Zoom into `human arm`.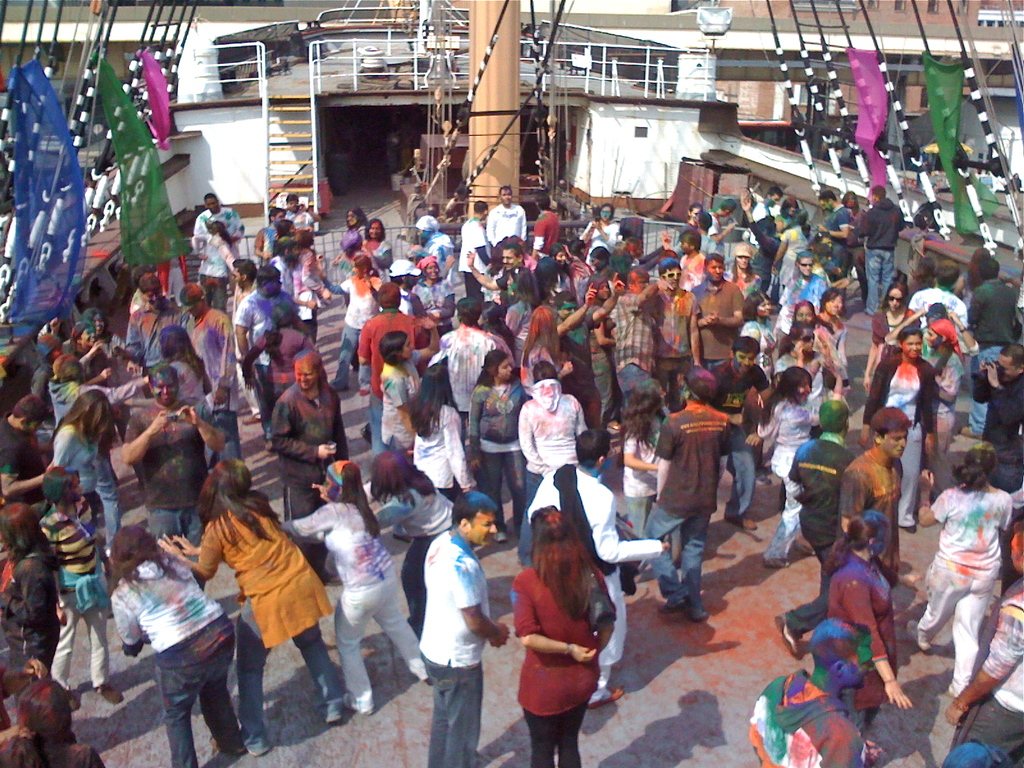
Zoom target: crop(913, 463, 959, 531).
